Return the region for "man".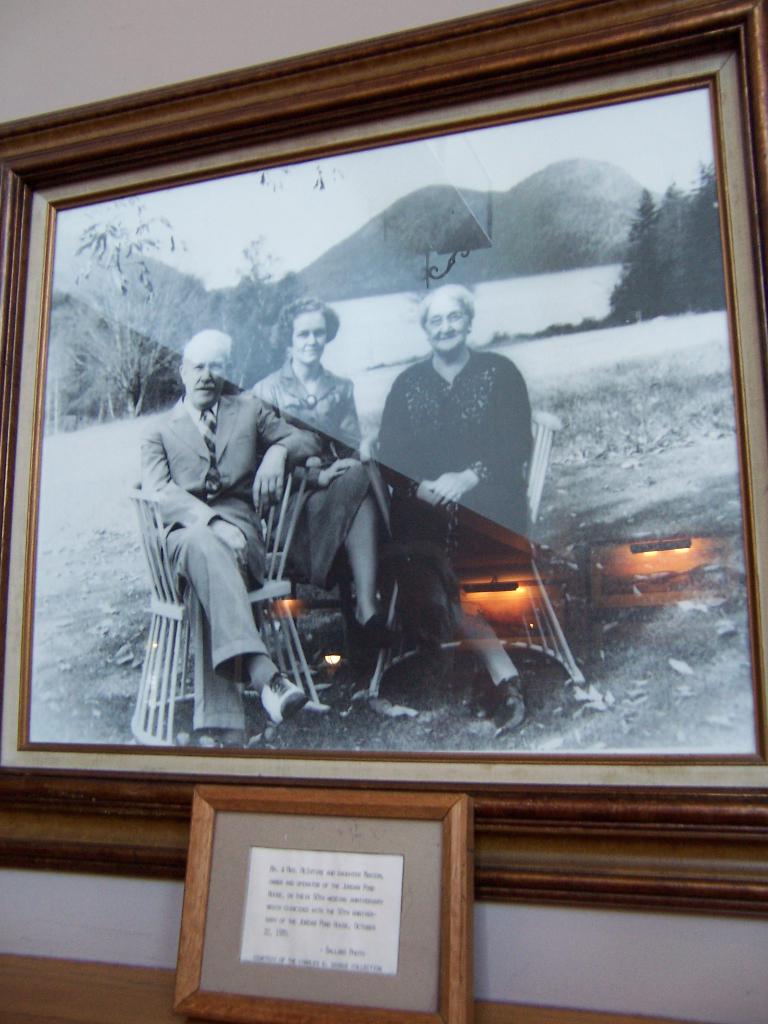
select_region(131, 296, 298, 748).
